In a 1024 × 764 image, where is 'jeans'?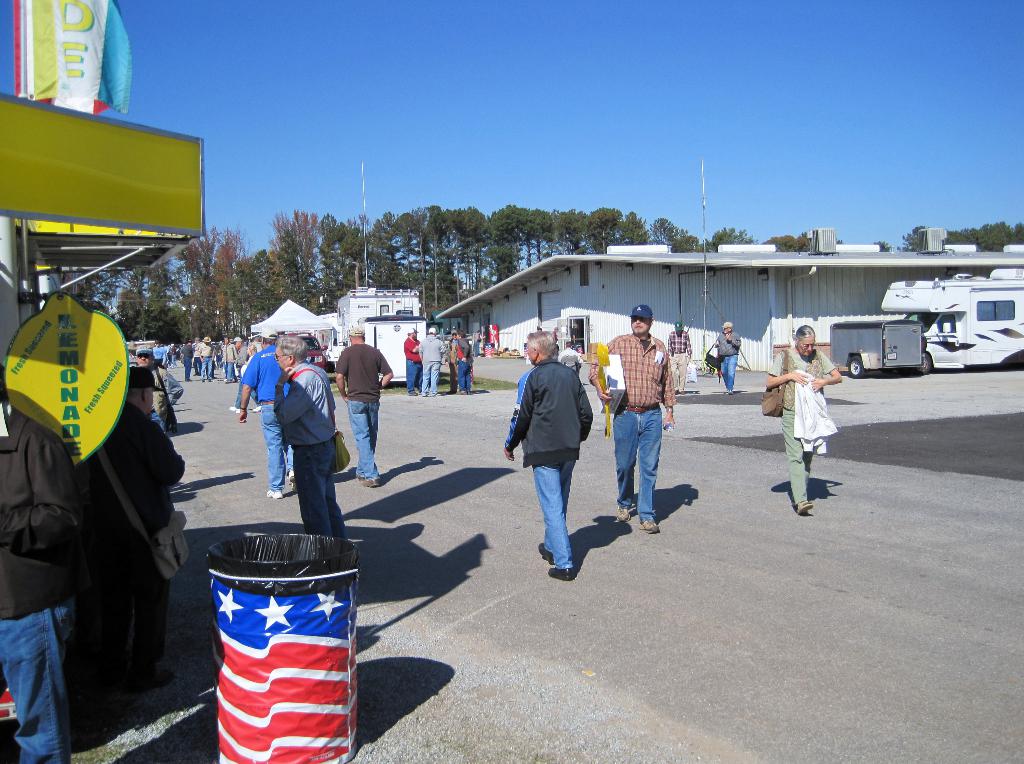
Rect(458, 363, 472, 390).
